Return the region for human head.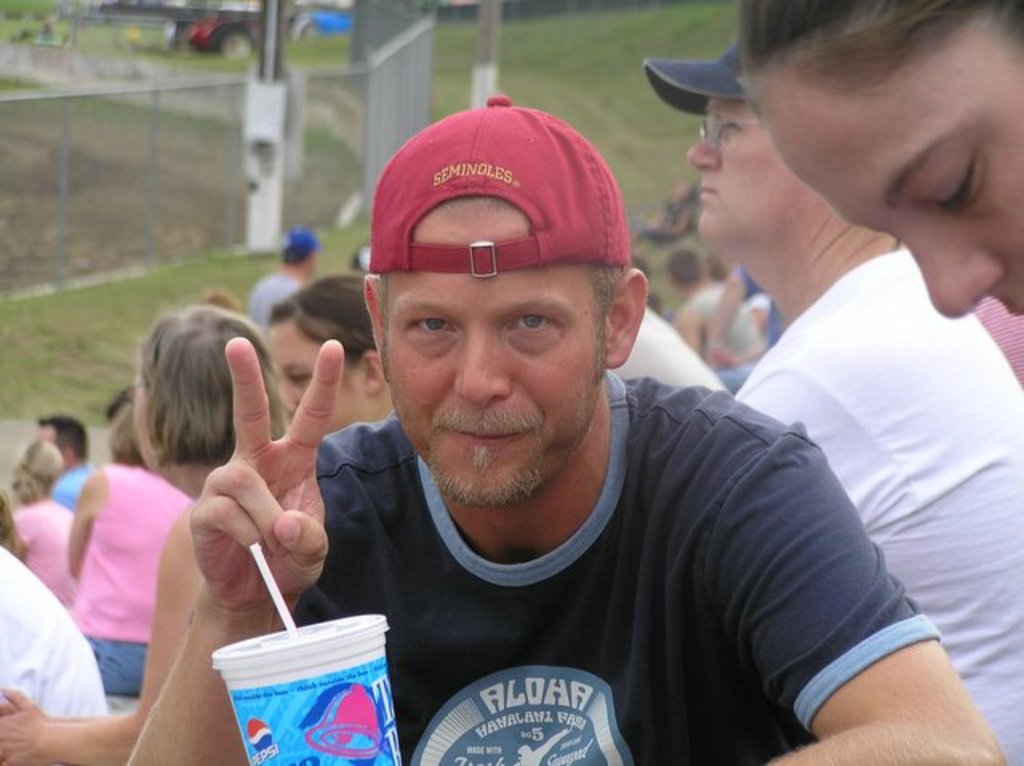
362, 88, 650, 507.
